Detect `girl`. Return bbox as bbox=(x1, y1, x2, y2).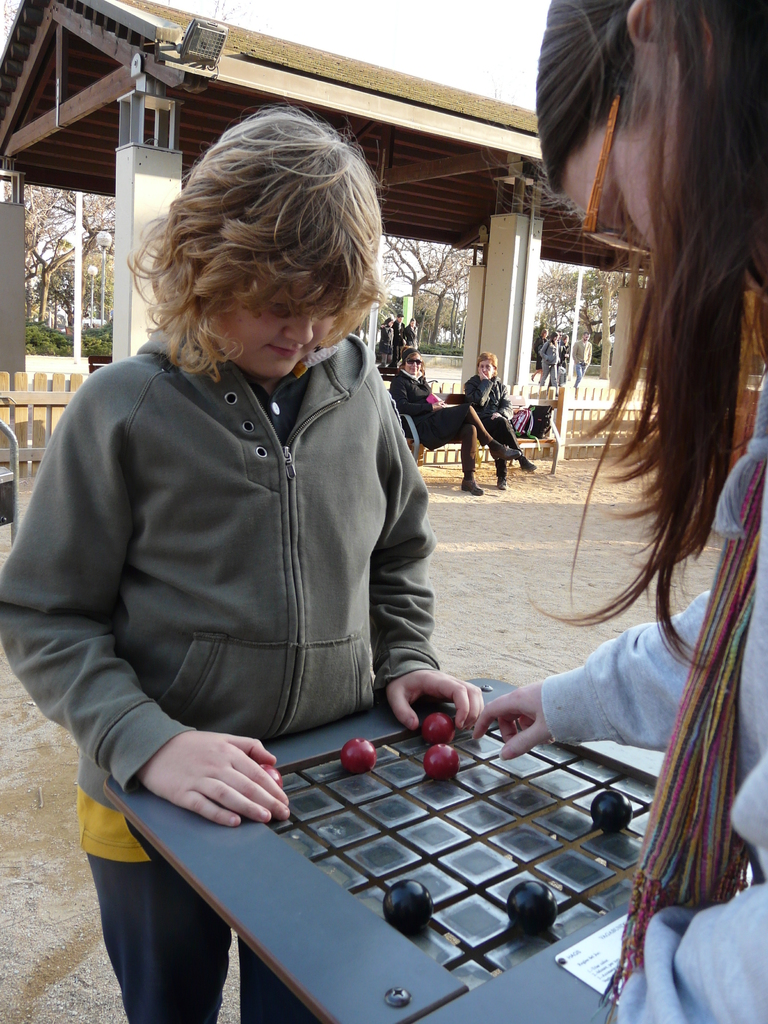
bbox=(378, 315, 394, 364).
